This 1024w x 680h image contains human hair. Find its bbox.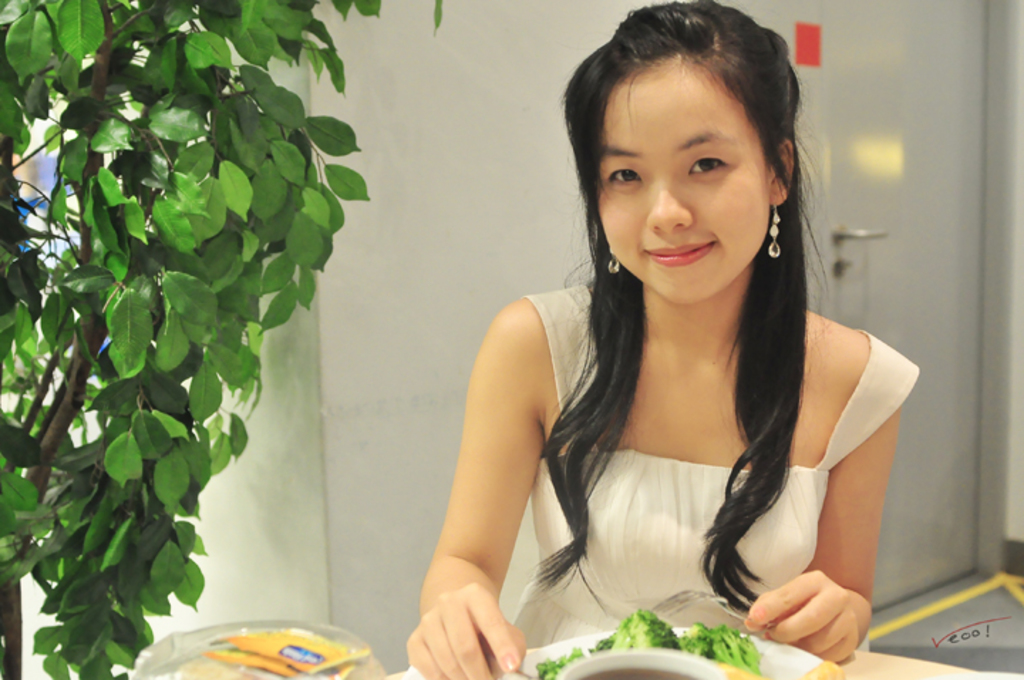
BBox(532, 0, 822, 619).
